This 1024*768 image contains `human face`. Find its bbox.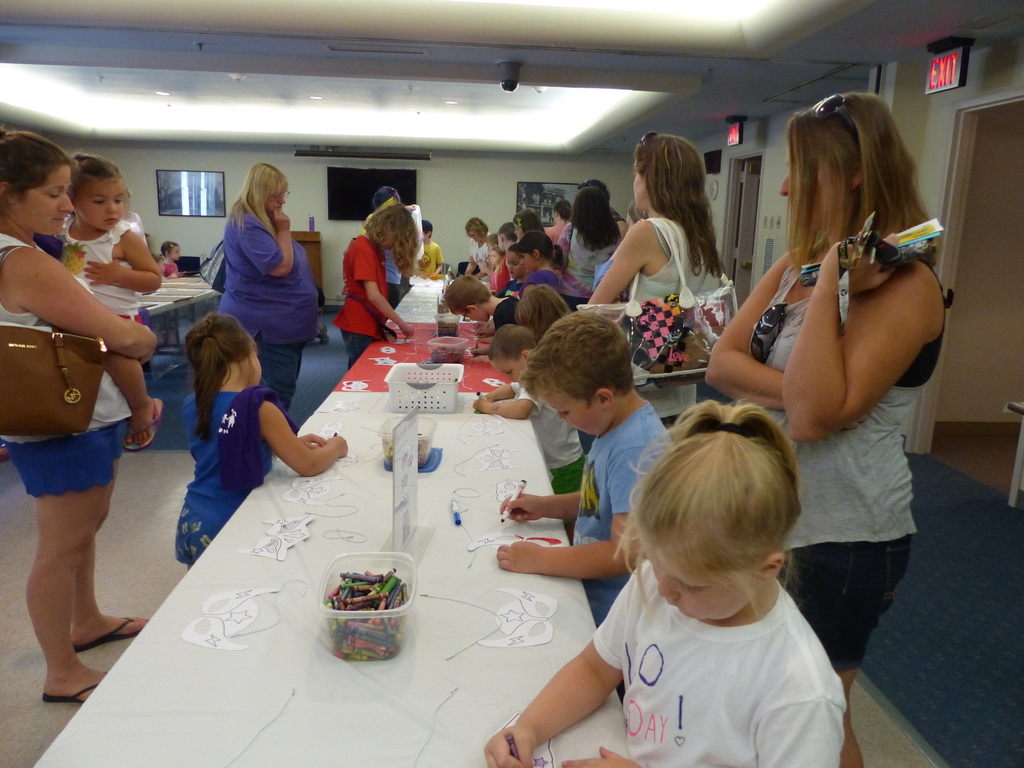
<bbox>457, 304, 488, 324</bbox>.
